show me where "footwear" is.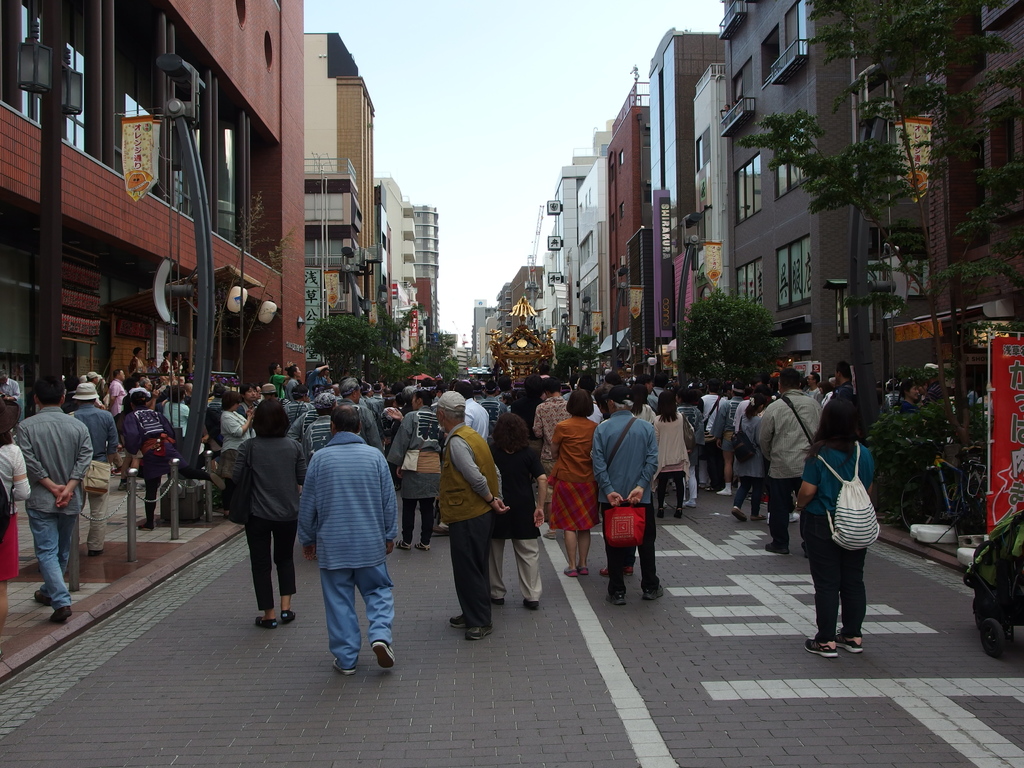
"footwear" is at 132,482,144,491.
